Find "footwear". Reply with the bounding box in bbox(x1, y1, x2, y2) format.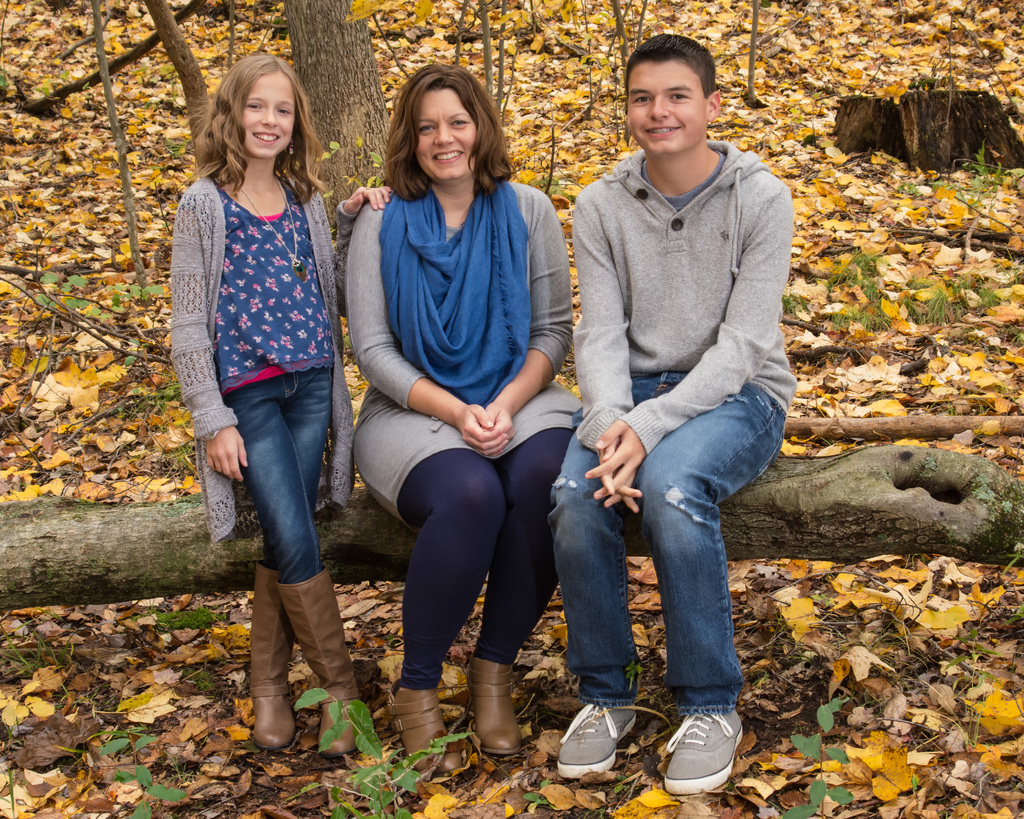
bbox(554, 703, 641, 780).
